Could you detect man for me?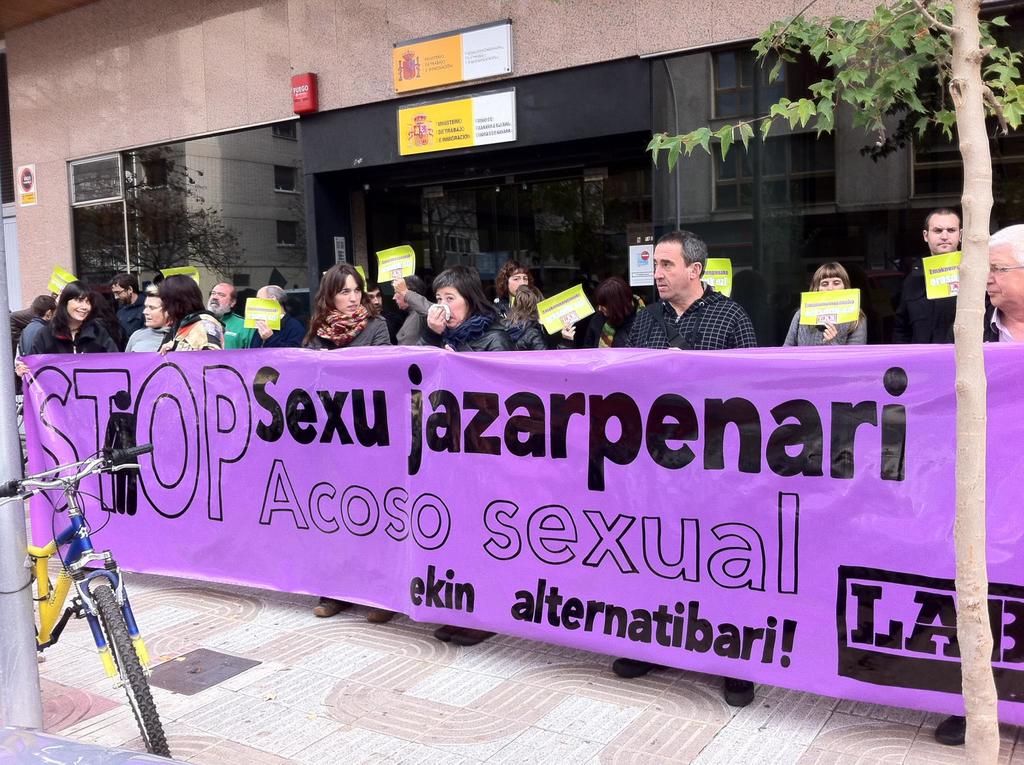
Detection result: BBox(367, 278, 404, 354).
